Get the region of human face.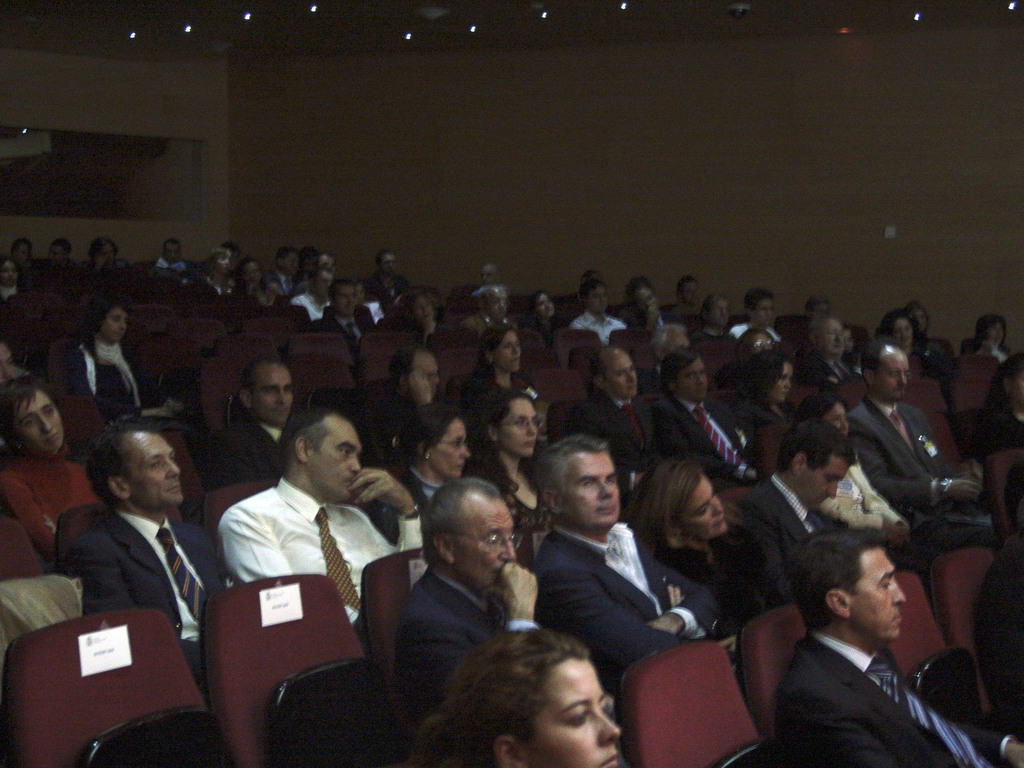
bbox=(1009, 373, 1023, 406).
